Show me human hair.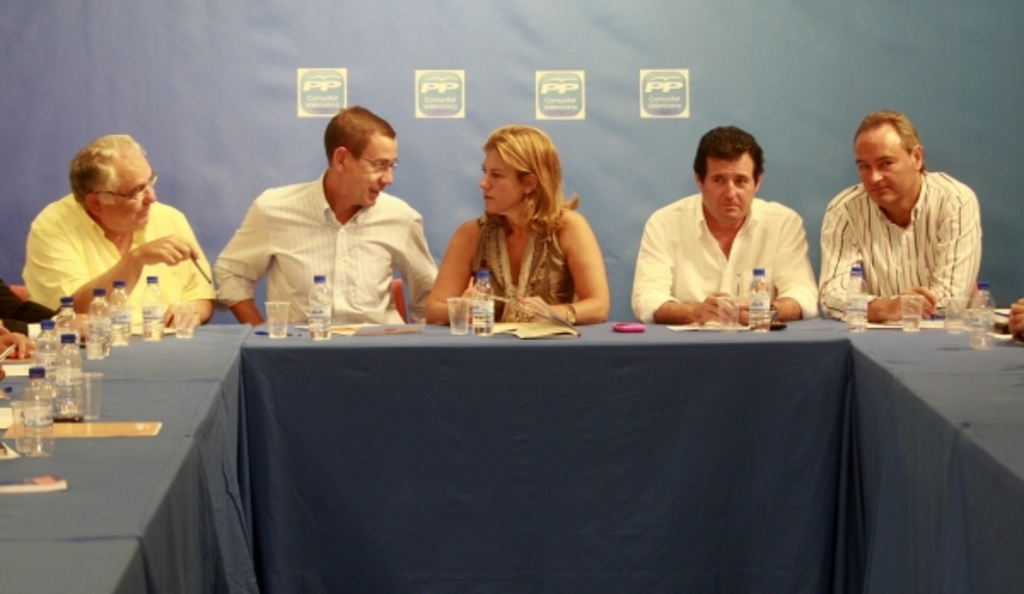
human hair is here: pyautogui.locateOnScreen(688, 125, 766, 184).
